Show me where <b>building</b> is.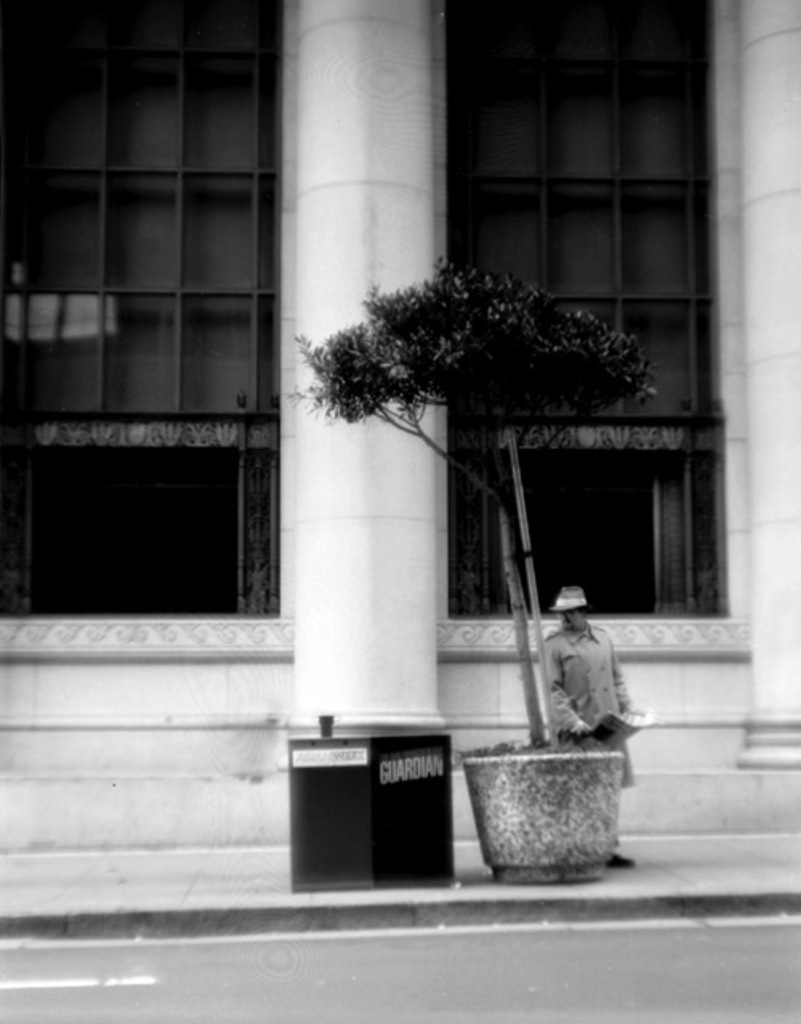
<b>building</b> is at pyautogui.locateOnScreen(0, 0, 799, 848).
